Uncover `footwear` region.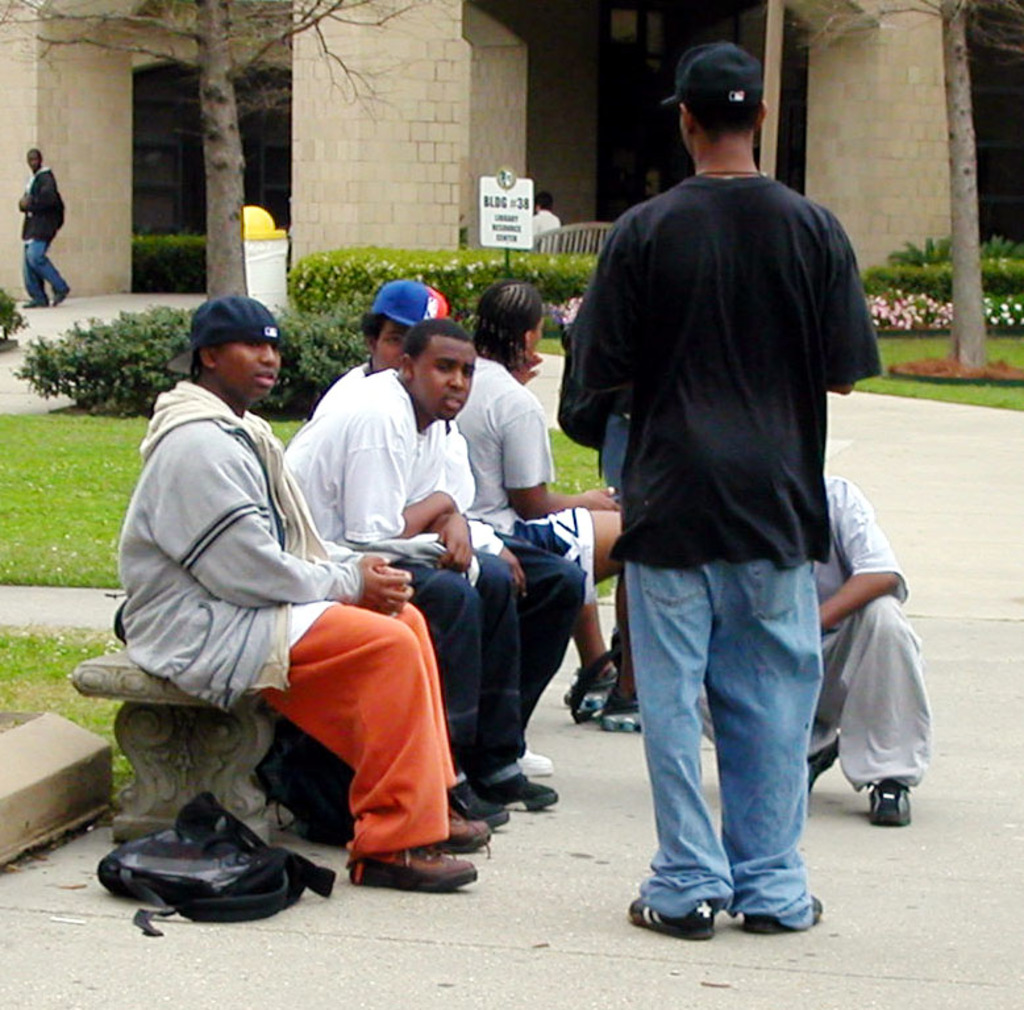
Uncovered: <box>476,764,559,815</box>.
